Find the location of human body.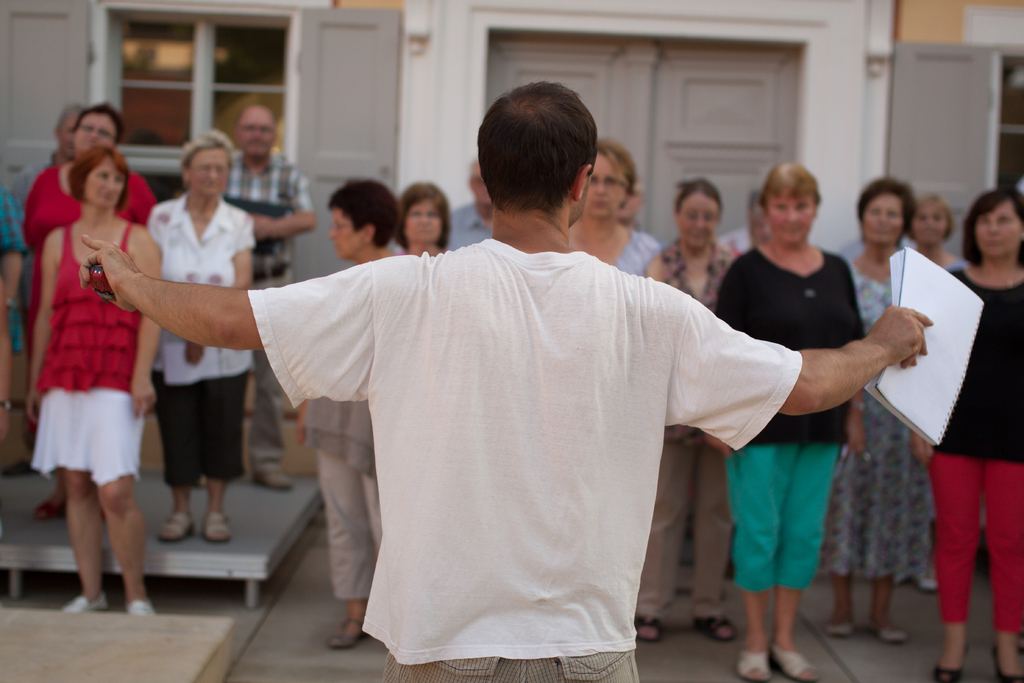
Location: (left=936, top=184, right=1023, bottom=682).
